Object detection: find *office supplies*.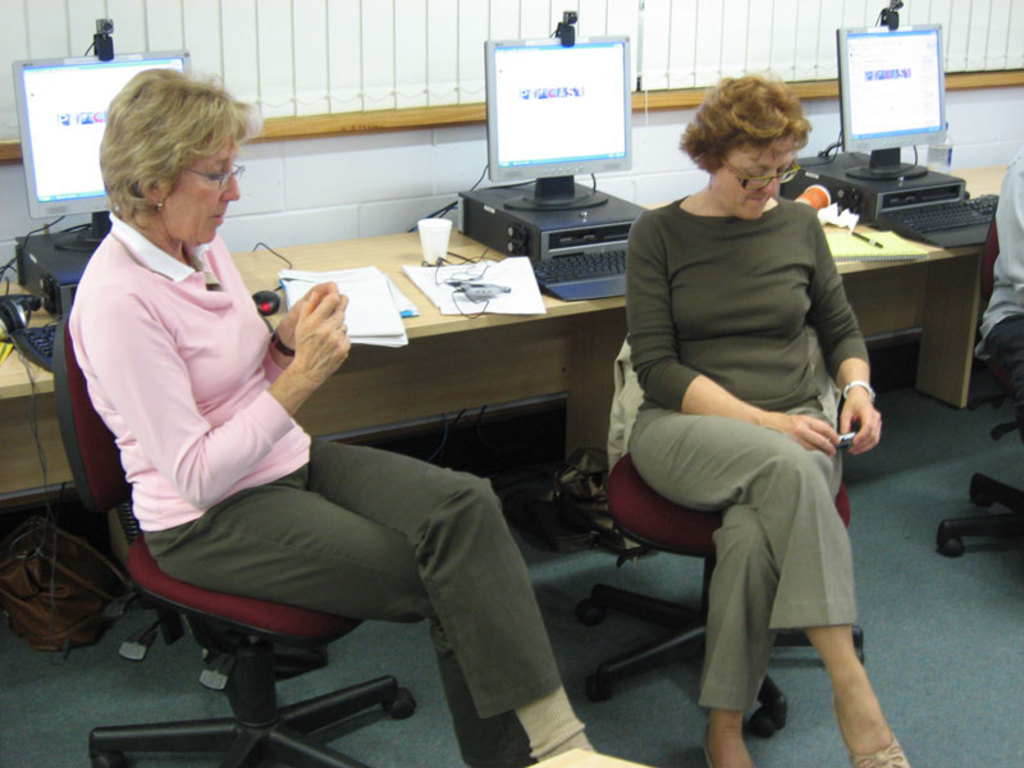
13:324:58:372.
